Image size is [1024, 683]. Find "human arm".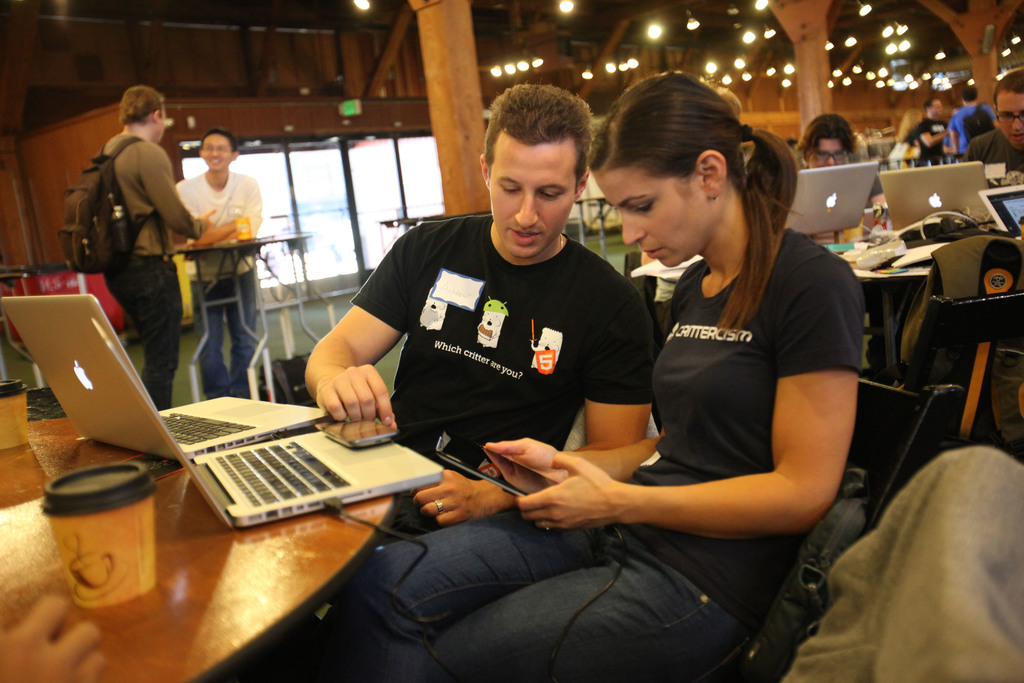
(x1=301, y1=206, x2=433, y2=428).
